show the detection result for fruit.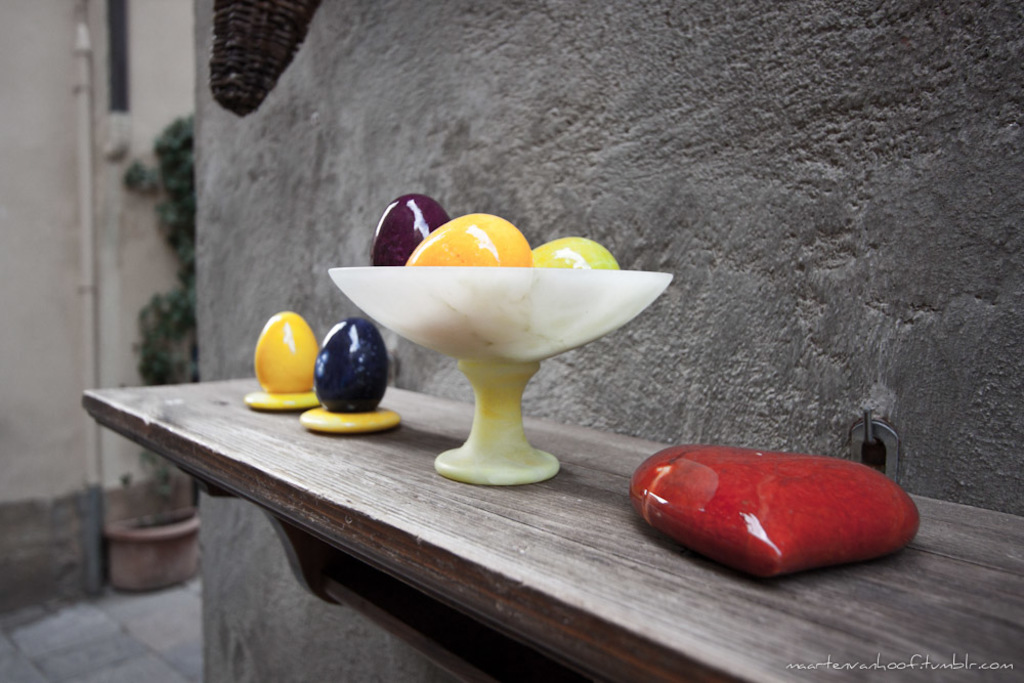
Rect(424, 209, 544, 270).
